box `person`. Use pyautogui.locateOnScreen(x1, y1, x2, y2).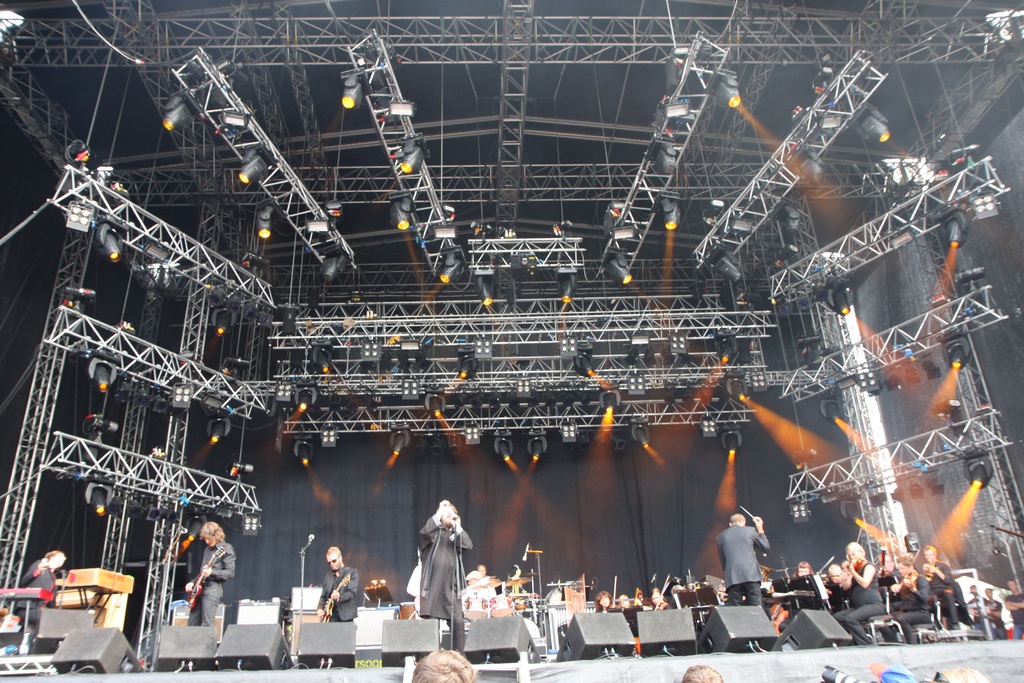
pyautogui.locateOnScreen(963, 580, 976, 624).
